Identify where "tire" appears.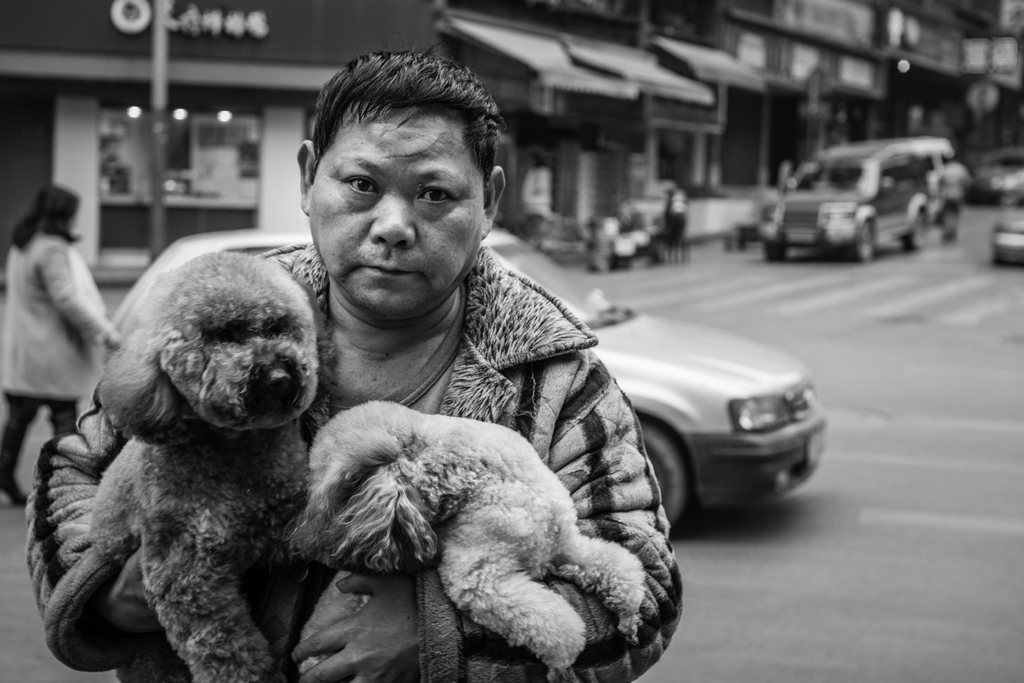
Appears at <bbox>762, 229, 786, 264</bbox>.
